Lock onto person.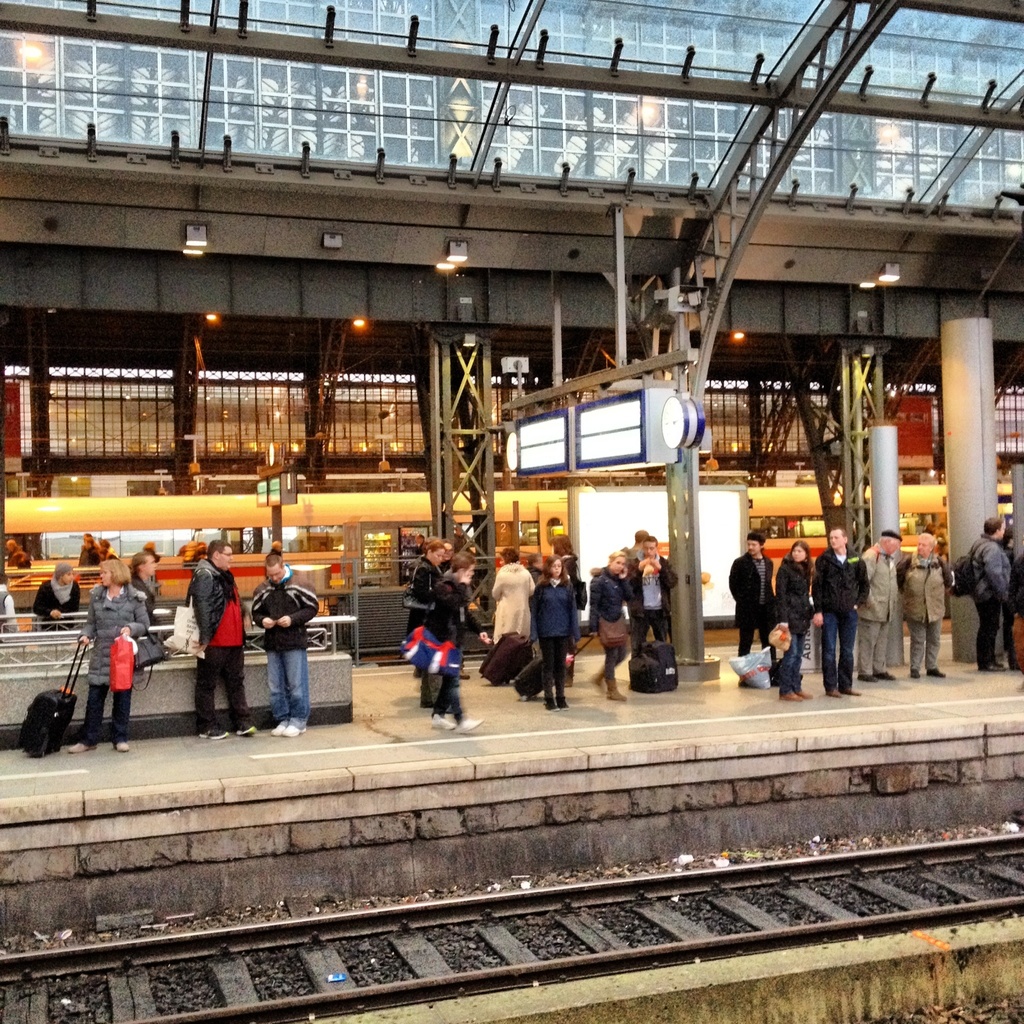
Locked: [810,528,867,696].
